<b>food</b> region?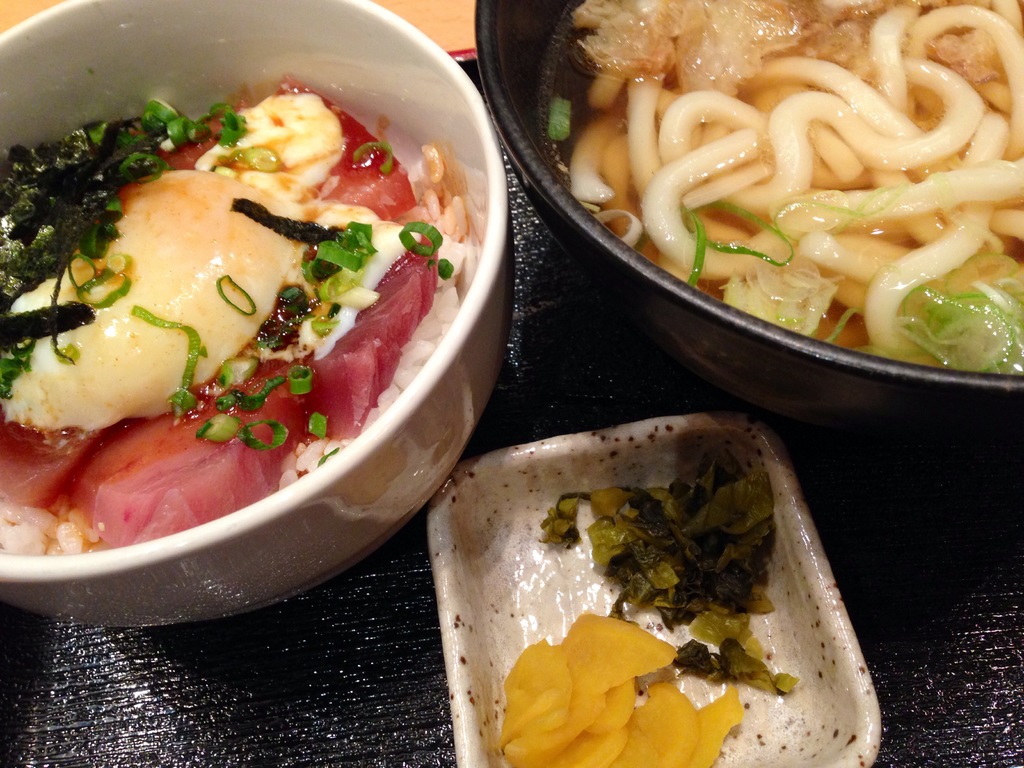
bbox=[494, 610, 742, 767]
